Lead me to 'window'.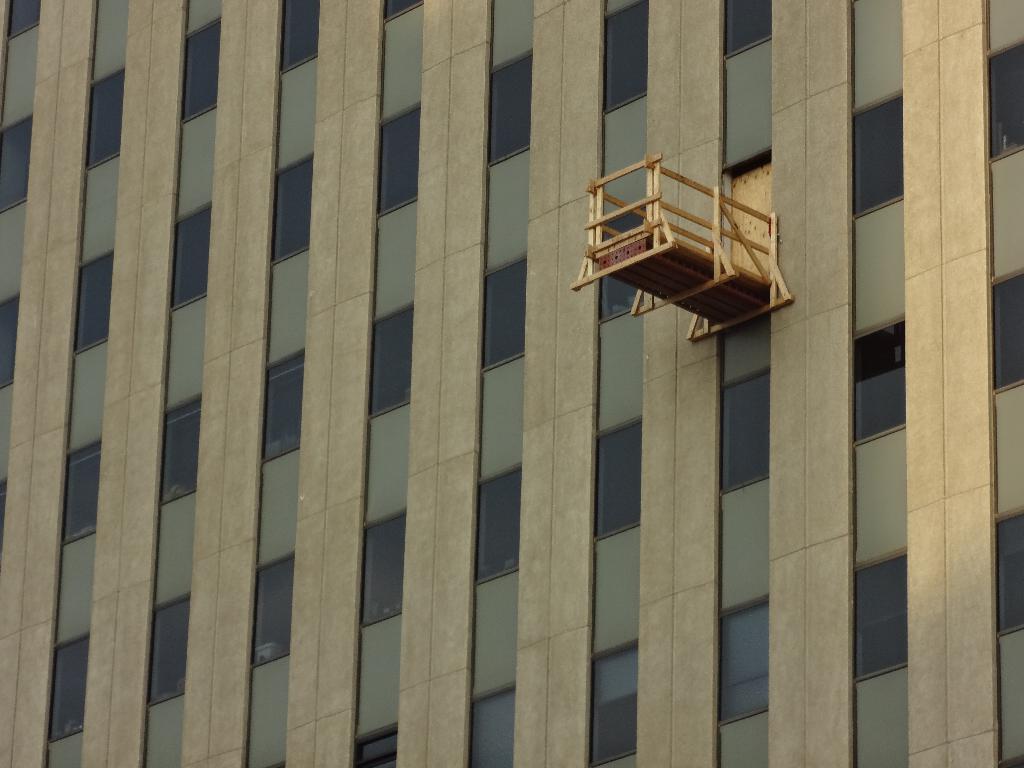
Lead to {"x1": 469, "y1": 685, "x2": 515, "y2": 767}.
